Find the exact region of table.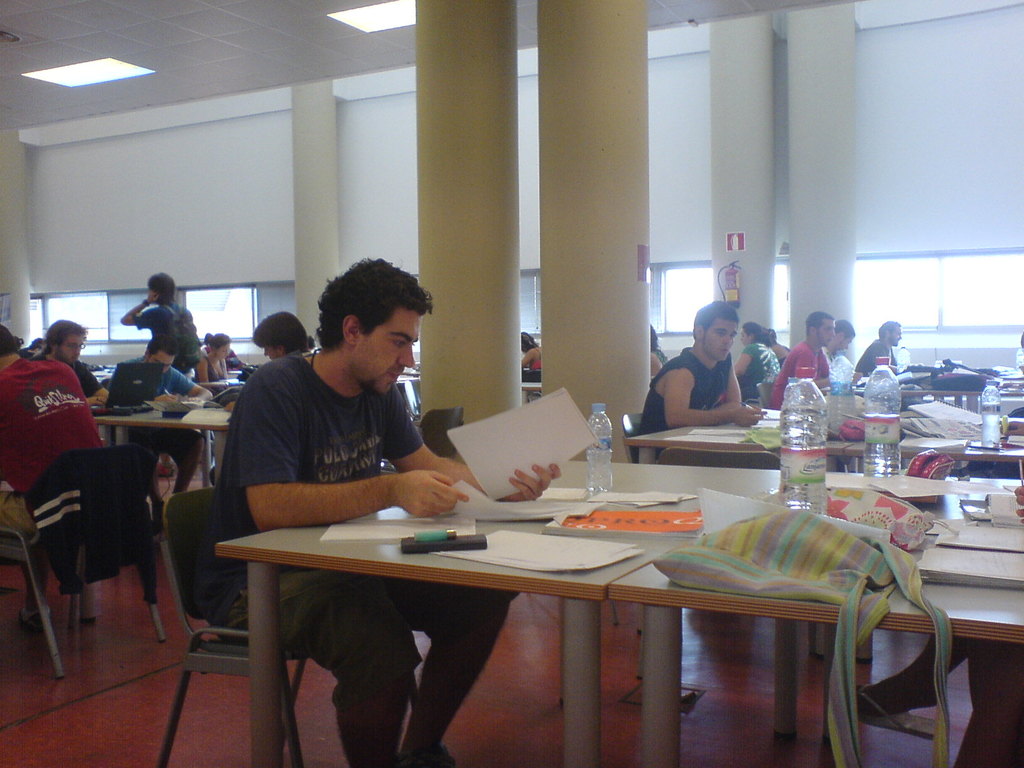
Exact region: <region>86, 403, 232, 490</region>.
